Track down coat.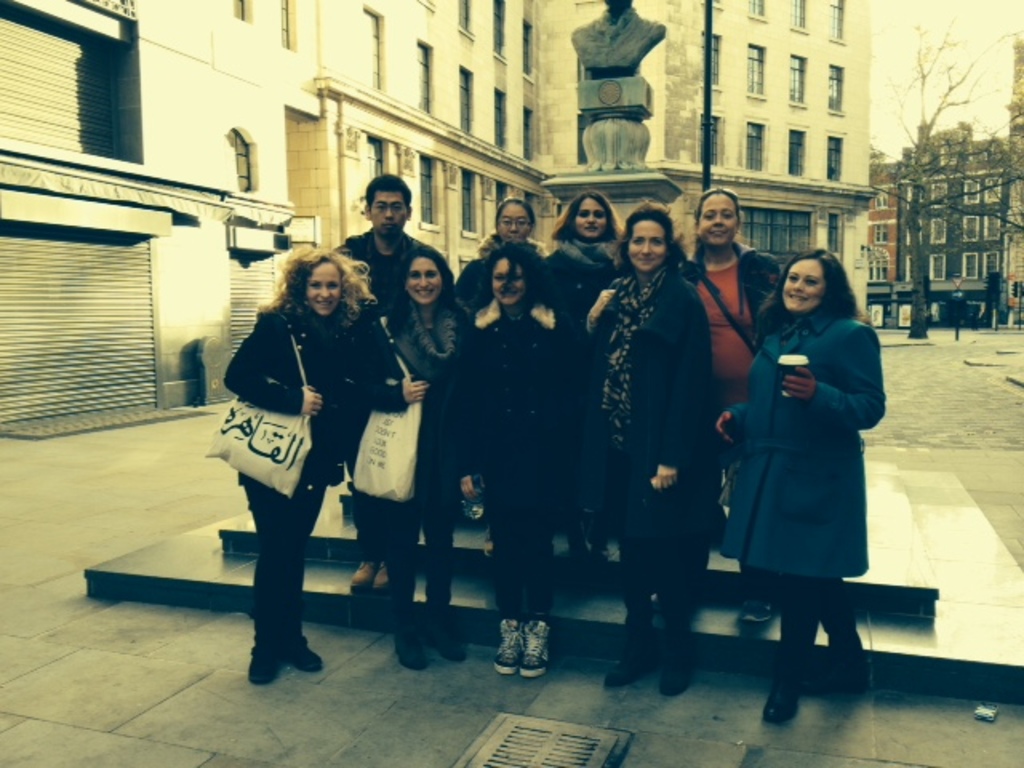
Tracked to (549, 238, 618, 326).
